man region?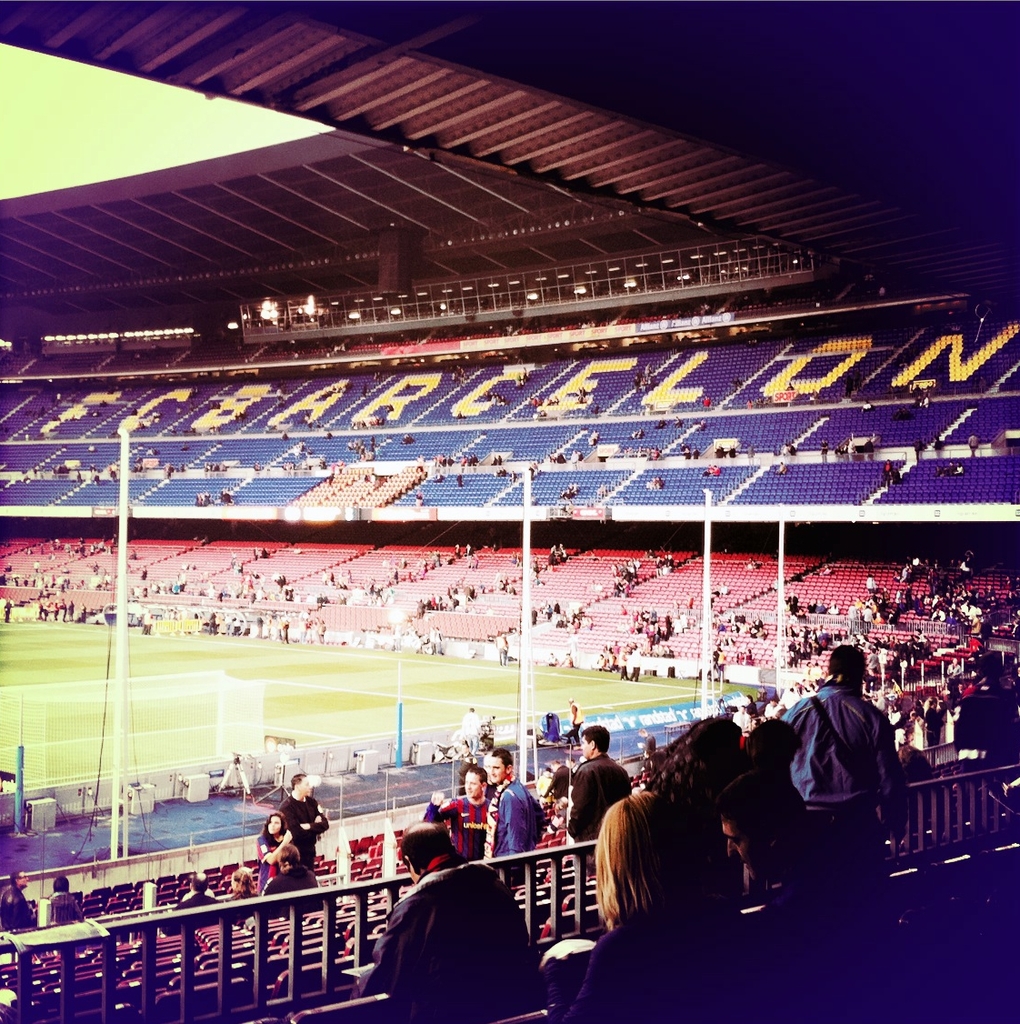
<region>783, 637, 922, 895</region>
